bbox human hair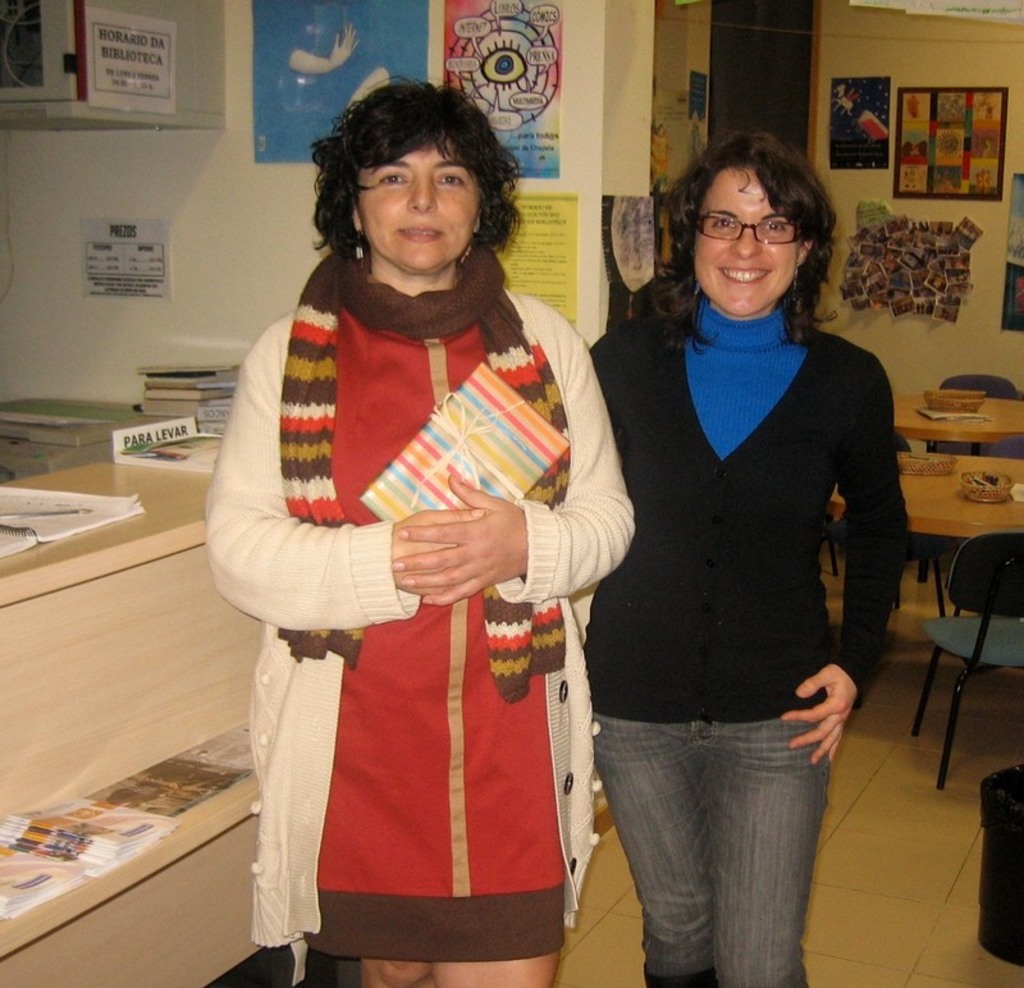
<bbox>634, 128, 836, 355</bbox>
